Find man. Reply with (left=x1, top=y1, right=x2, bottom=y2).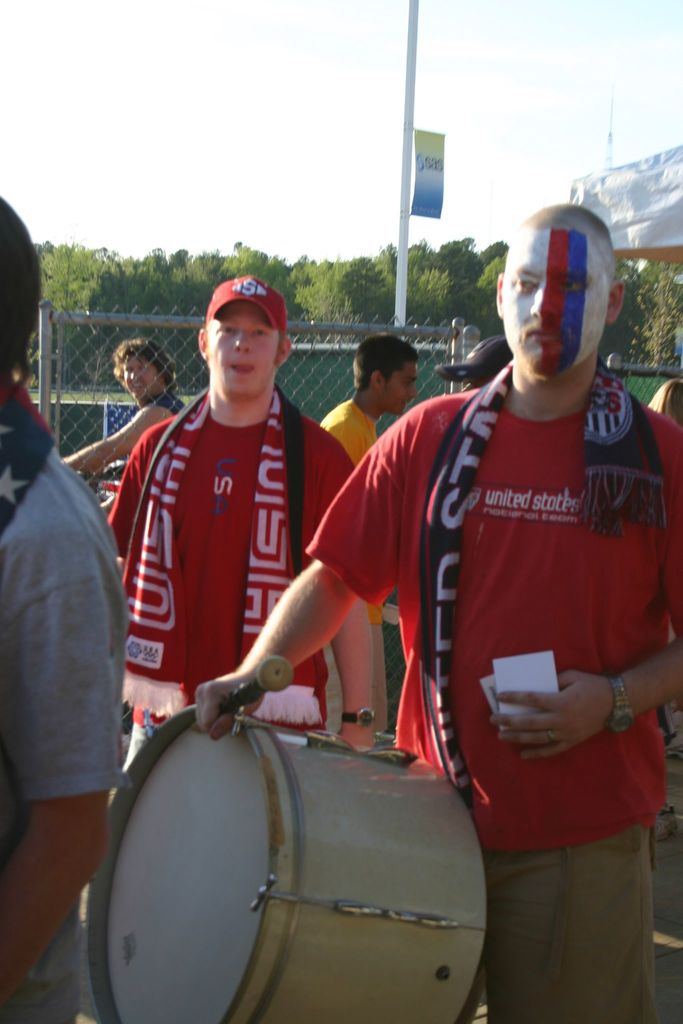
(left=108, top=259, right=377, bottom=751).
